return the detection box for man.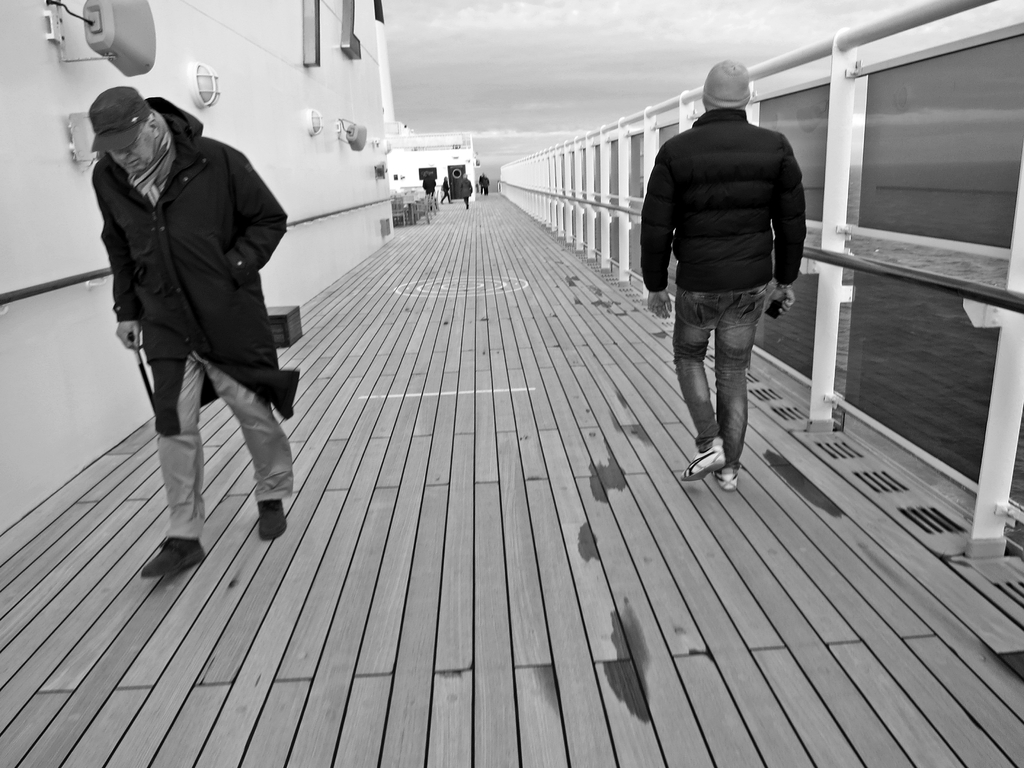
x1=86 y1=84 x2=303 y2=577.
